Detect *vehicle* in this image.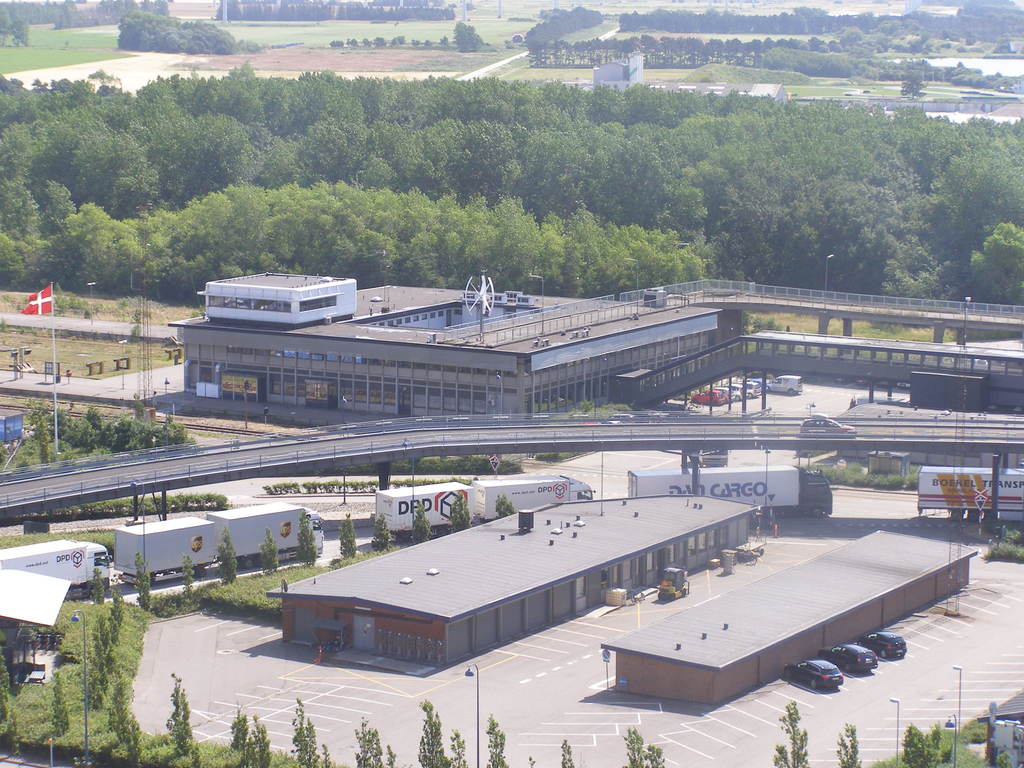
Detection: x1=724, y1=385, x2=742, y2=400.
